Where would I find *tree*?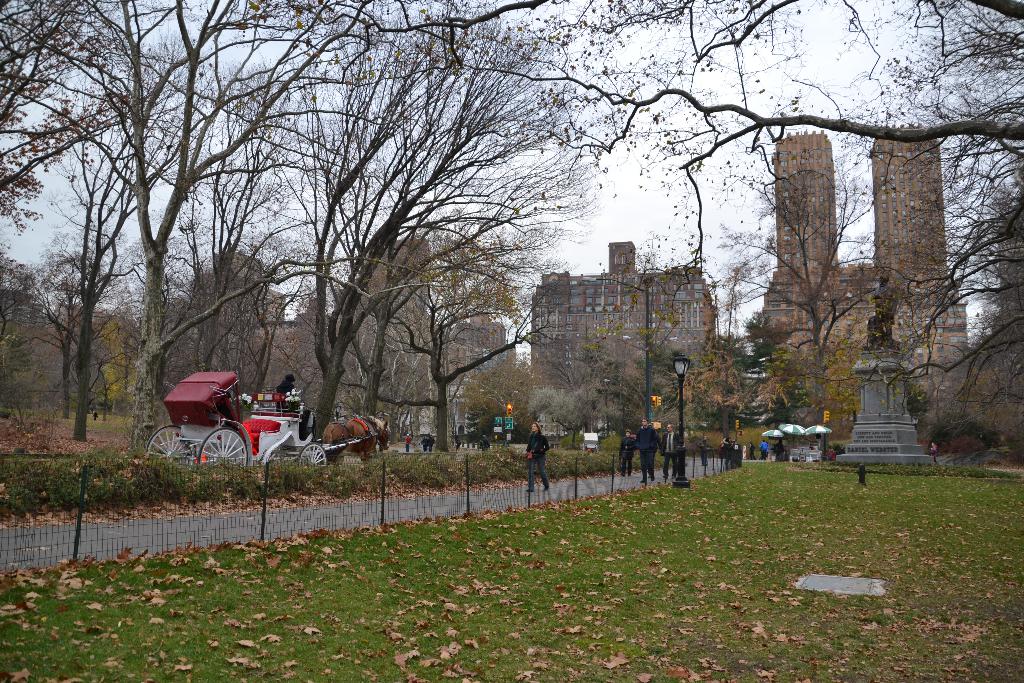
At Rect(82, 0, 316, 452).
